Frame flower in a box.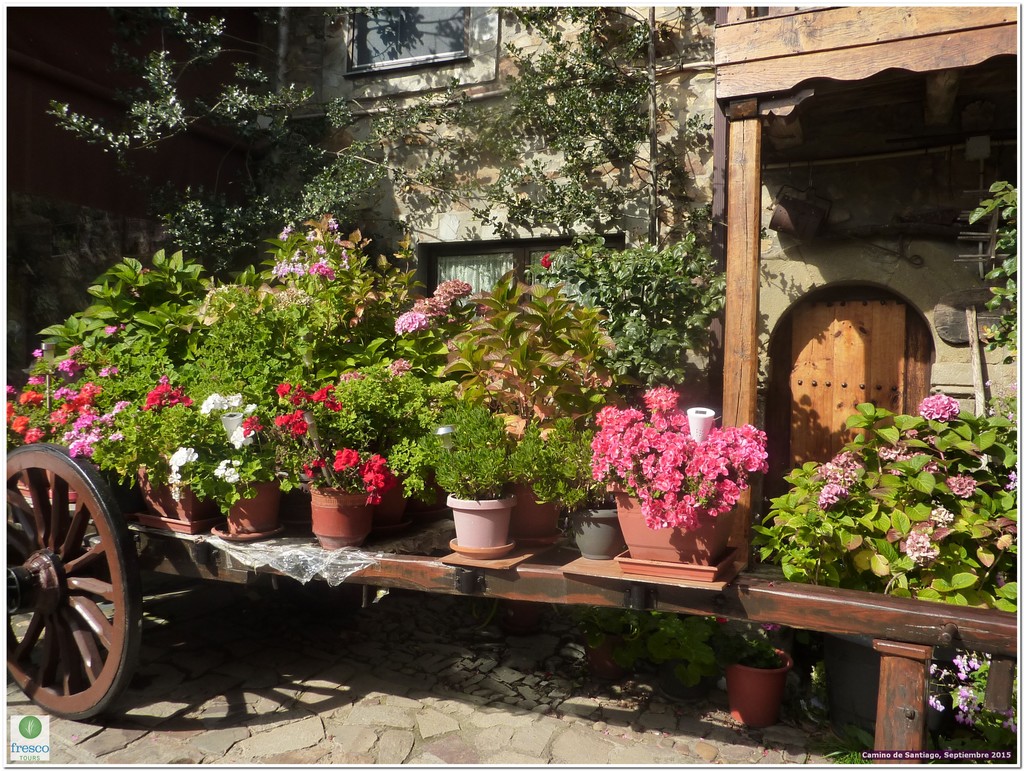
<bbox>925, 506, 961, 529</bbox>.
